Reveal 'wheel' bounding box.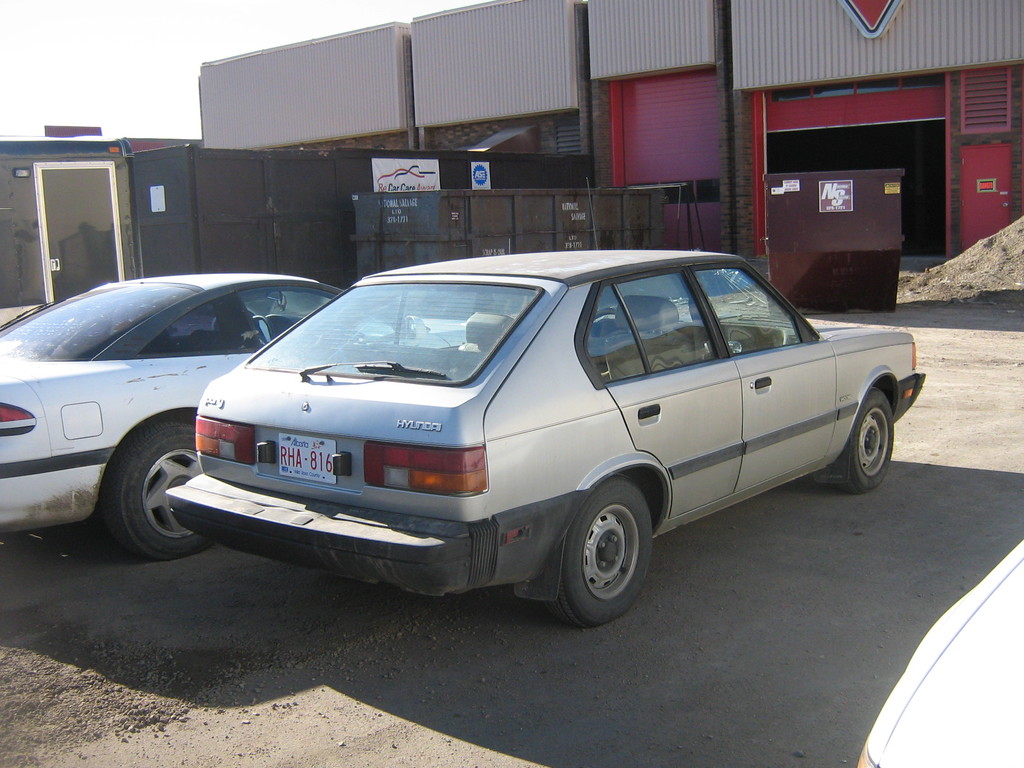
Revealed: <bbox>550, 500, 657, 615</bbox>.
